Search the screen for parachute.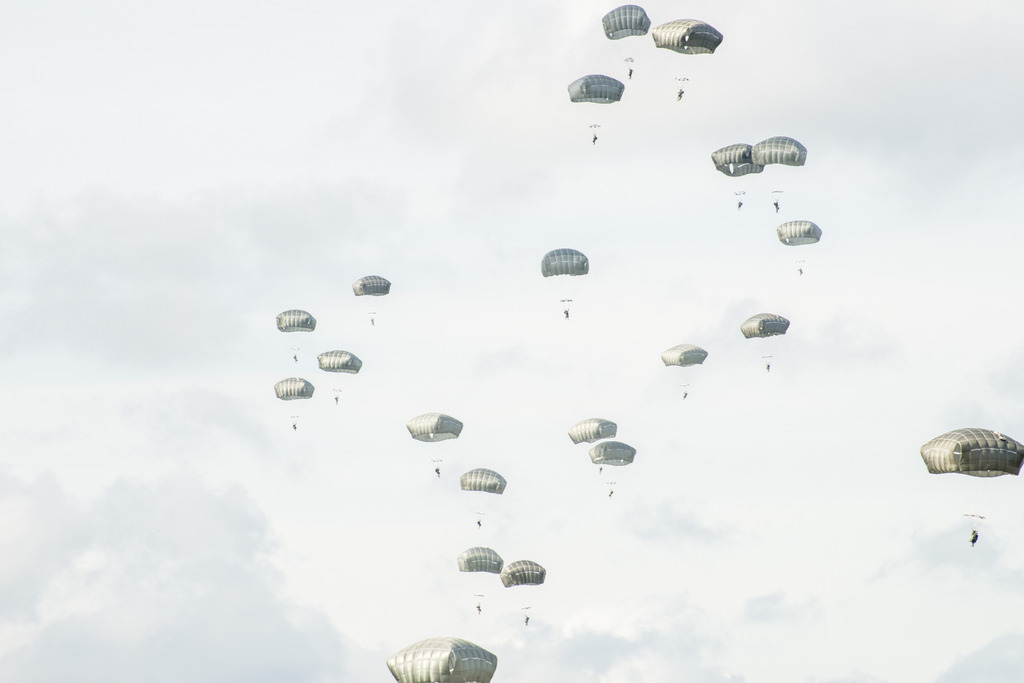
Found at {"x1": 590, "y1": 443, "x2": 636, "y2": 490}.
